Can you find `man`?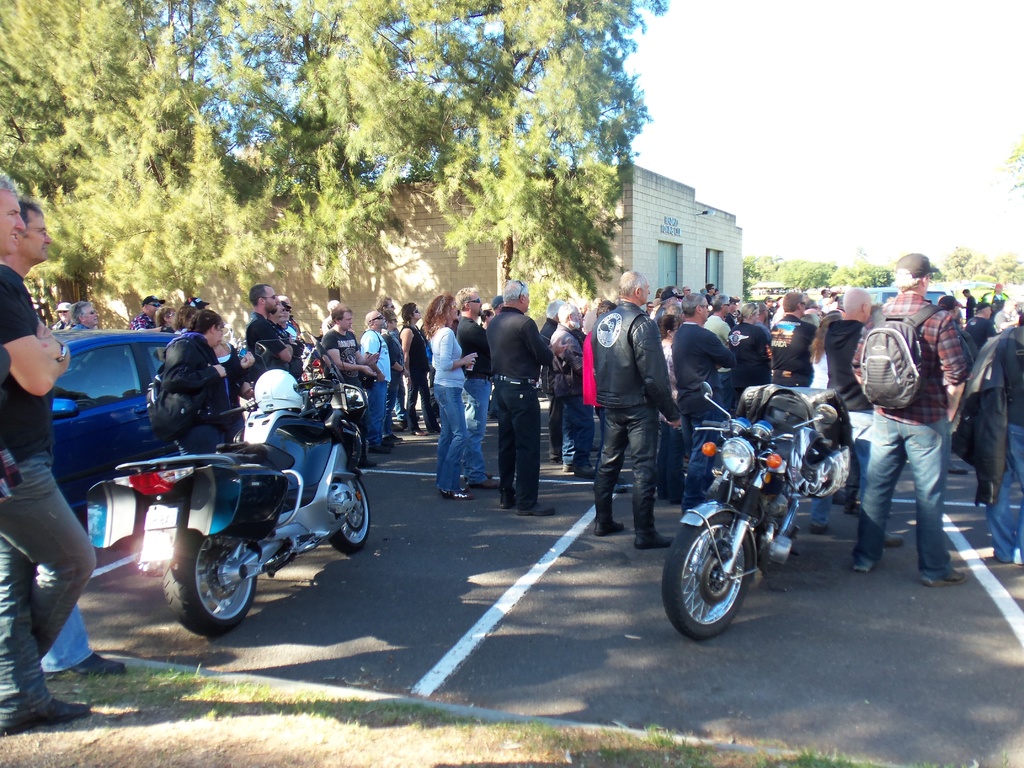
Yes, bounding box: bbox(672, 292, 737, 514).
